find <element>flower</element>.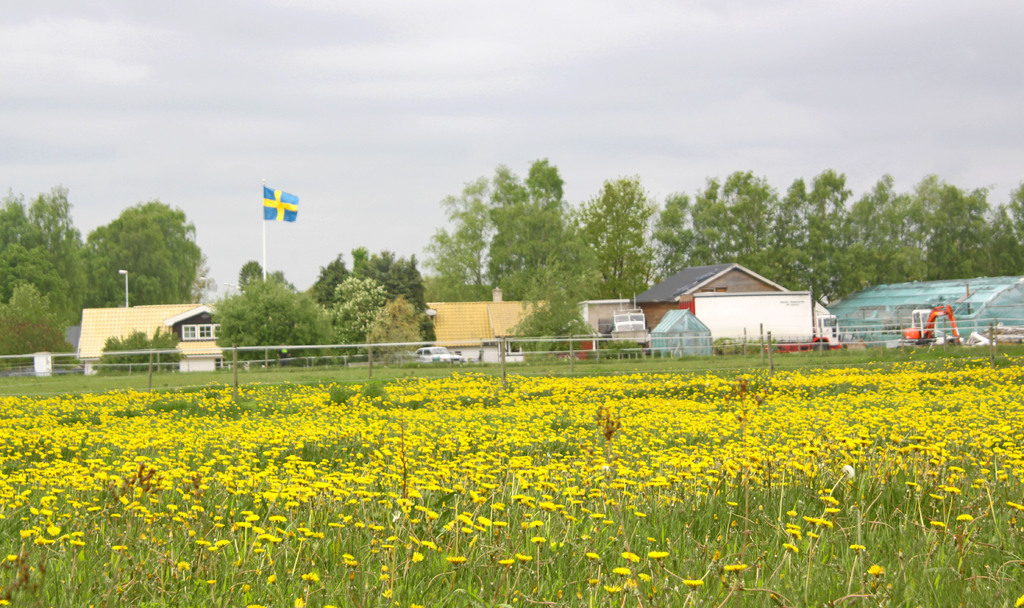
[1007, 502, 1023, 507].
